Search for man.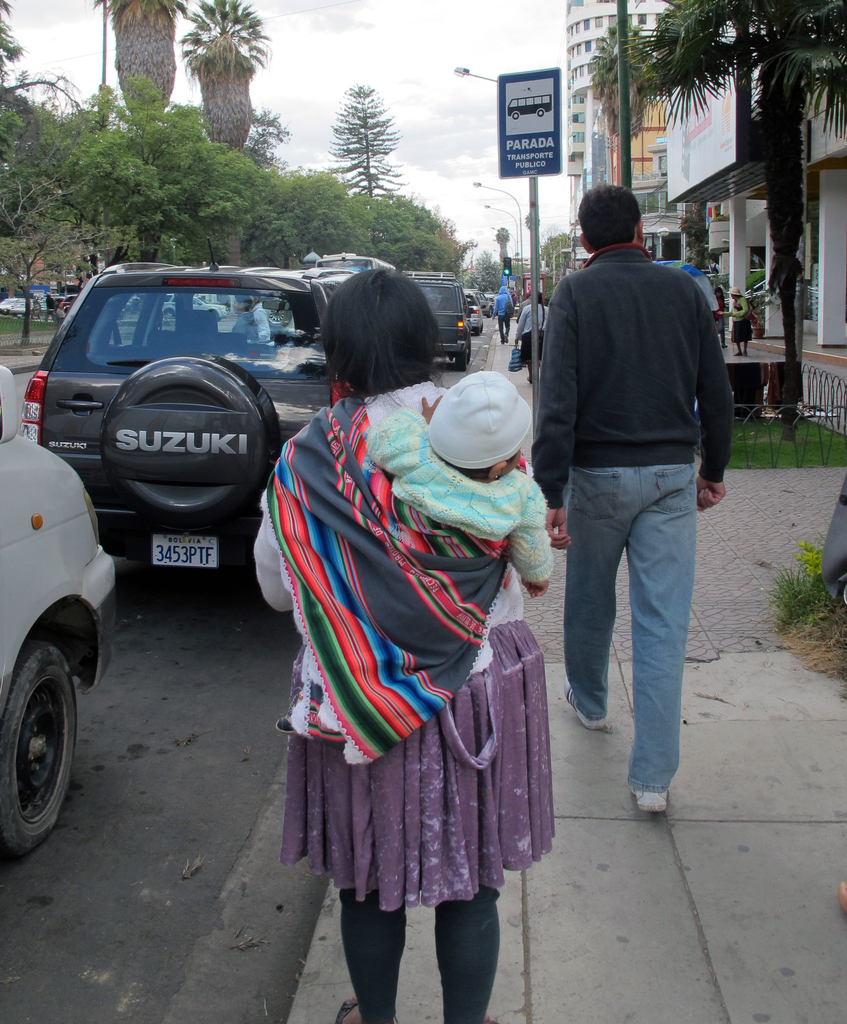
Found at <box>486,285,517,346</box>.
